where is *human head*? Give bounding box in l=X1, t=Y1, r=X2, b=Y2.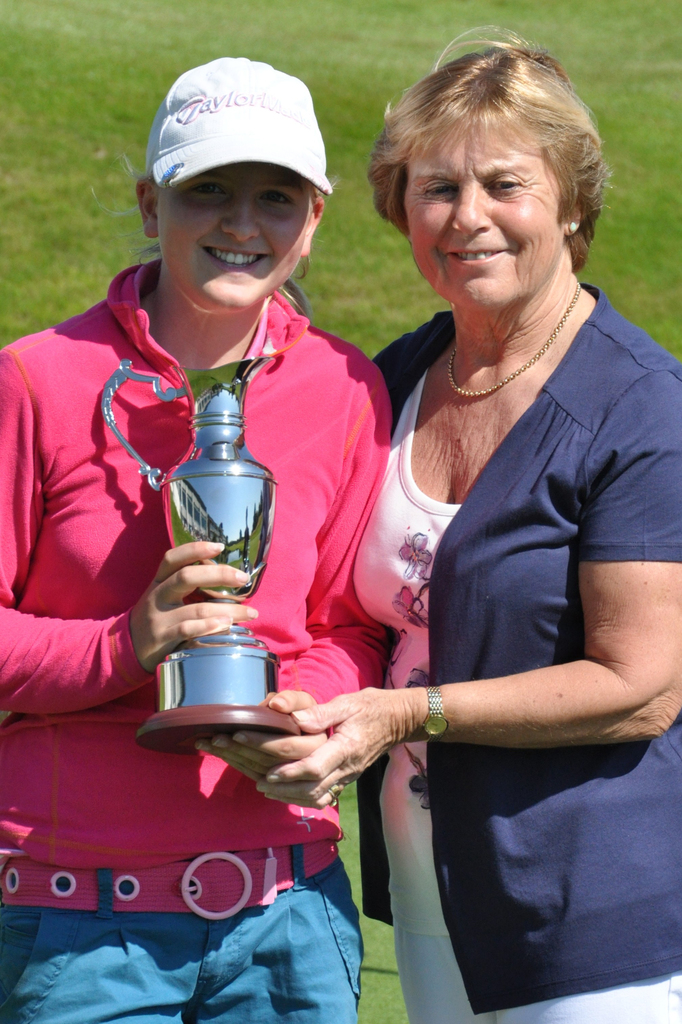
l=379, t=45, r=612, b=312.
